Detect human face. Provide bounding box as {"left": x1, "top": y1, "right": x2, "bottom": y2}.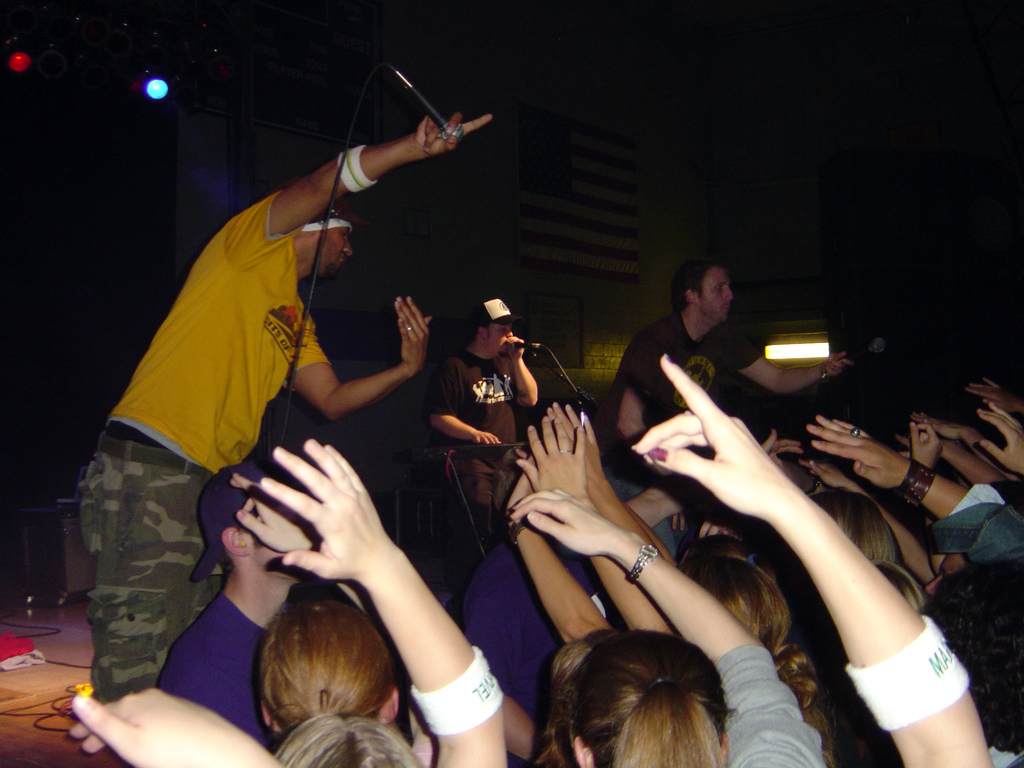
{"left": 324, "top": 229, "right": 353, "bottom": 274}.
